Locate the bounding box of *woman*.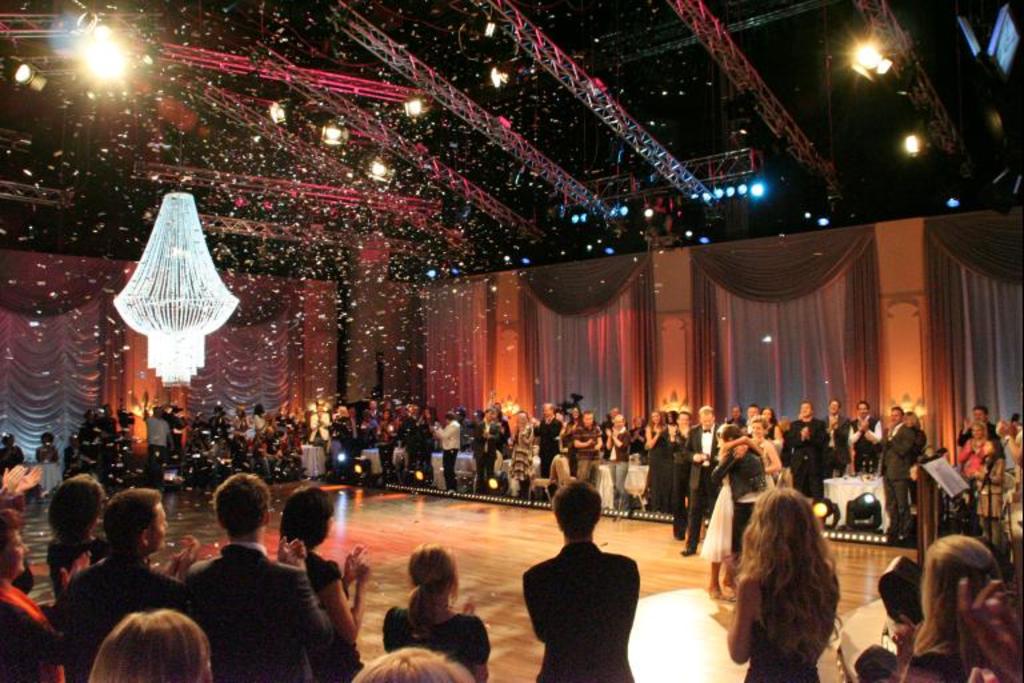
Bounding box: detection(507, 412, 539, 502).
